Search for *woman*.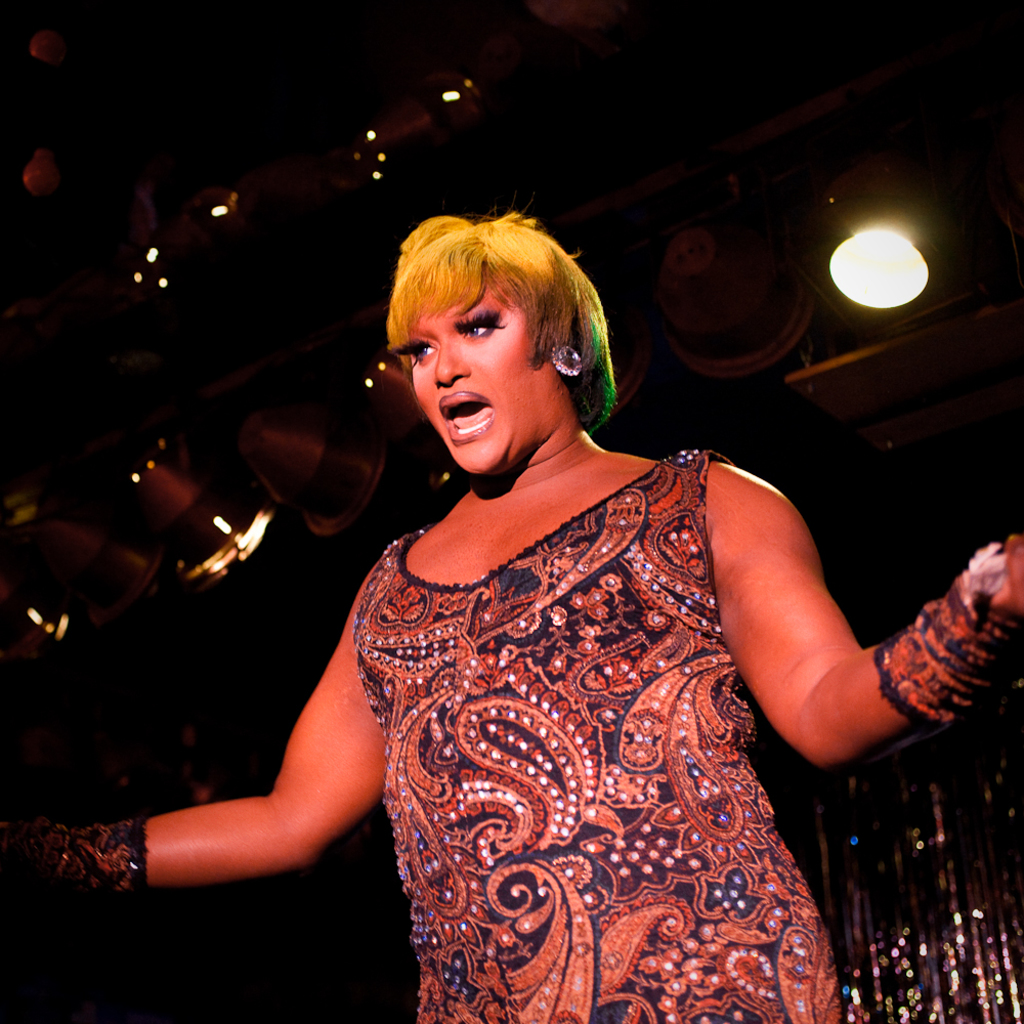
Found at (213, 190, 942, 1023).
